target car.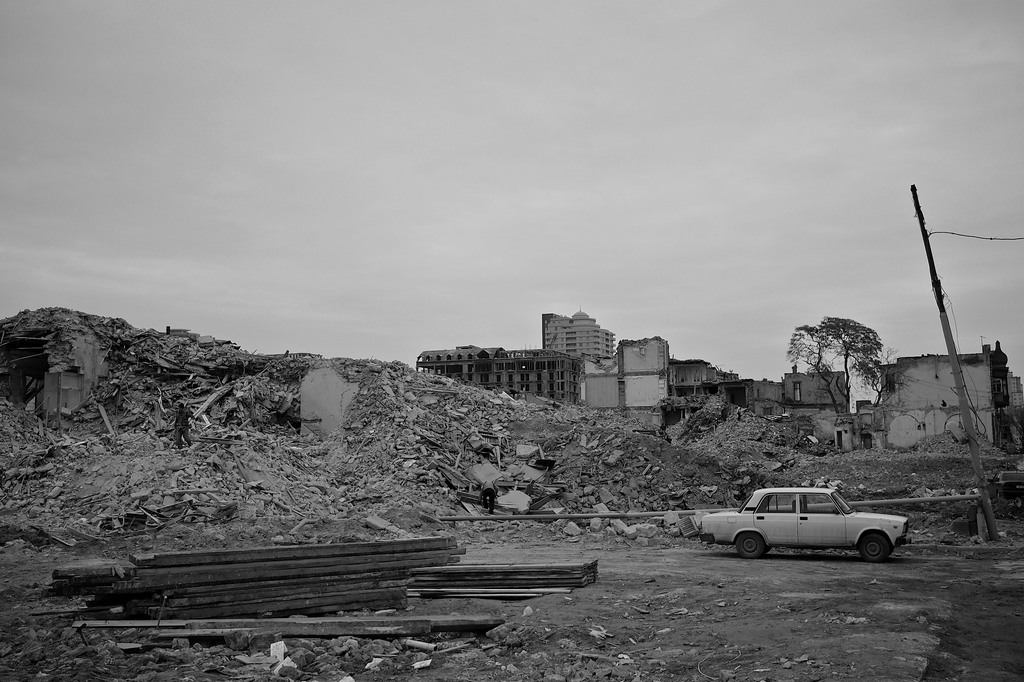
Target region: x1=691 y1=486 x2=910 y2=559.
